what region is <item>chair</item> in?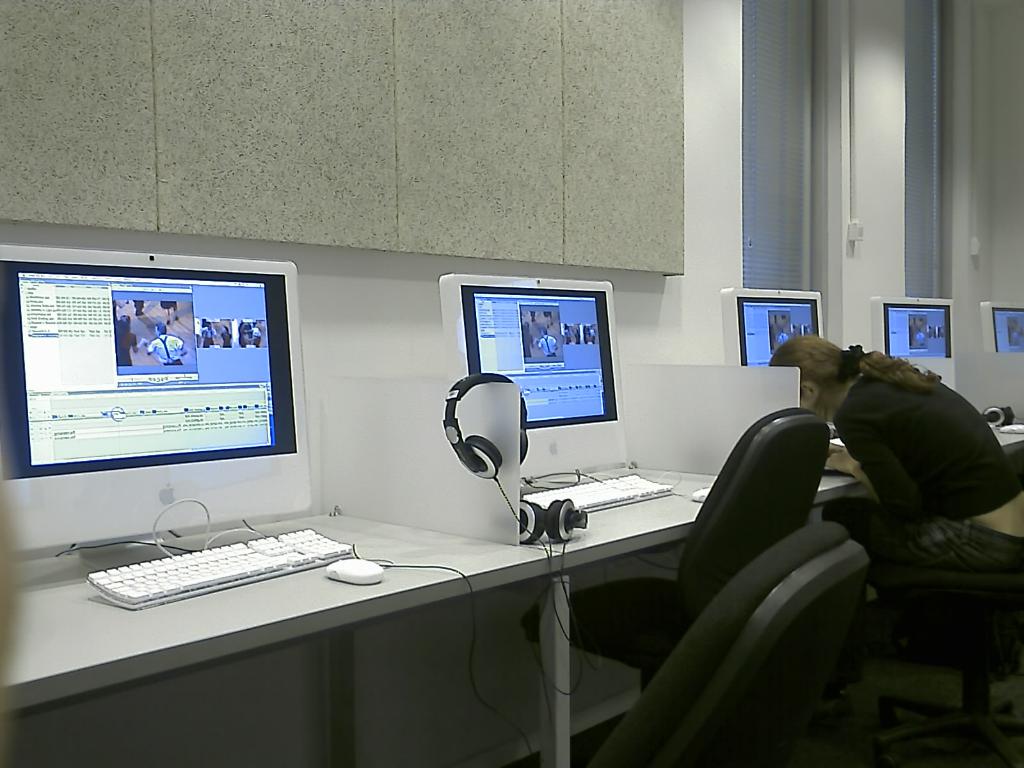
[863, 574, 1023, 767].
